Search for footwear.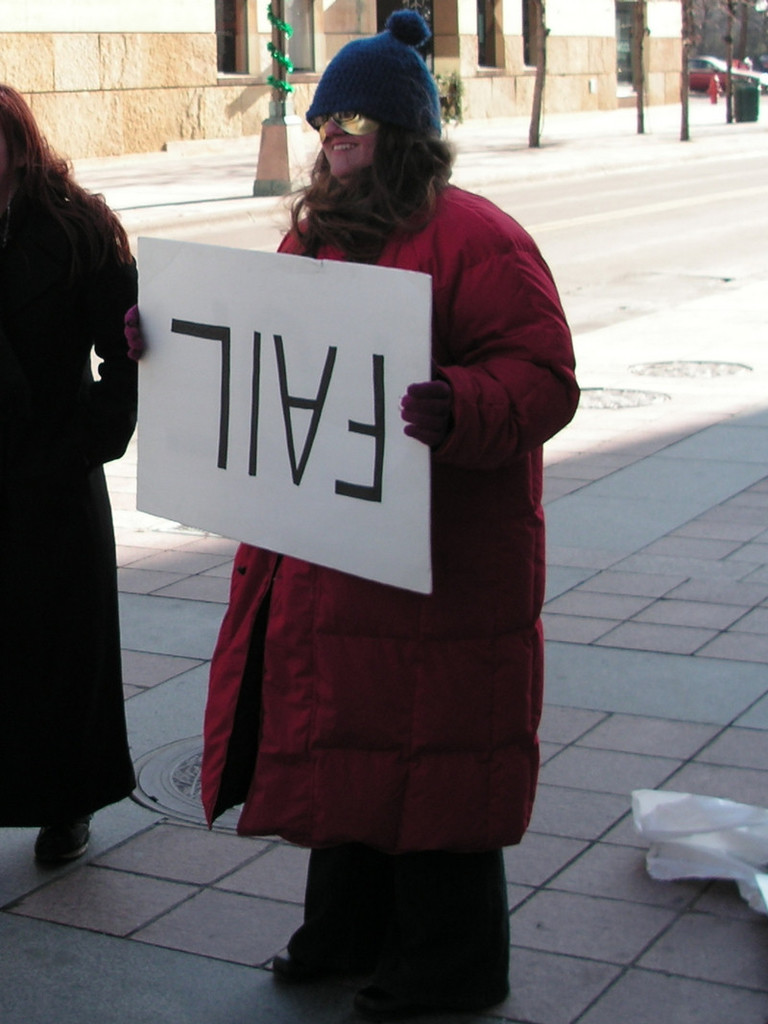
Found at x1=370 y1=975 x2=506 y2=1023.
